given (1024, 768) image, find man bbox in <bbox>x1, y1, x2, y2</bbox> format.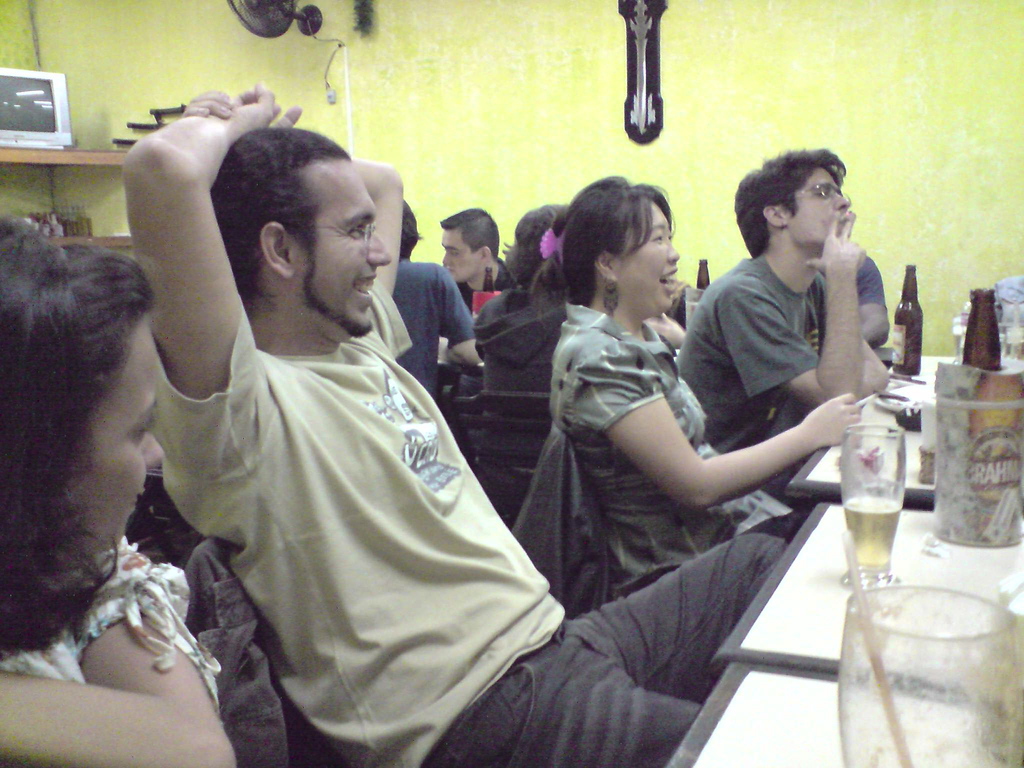
<bbox>442, 209, 510, 329</bbox>.
